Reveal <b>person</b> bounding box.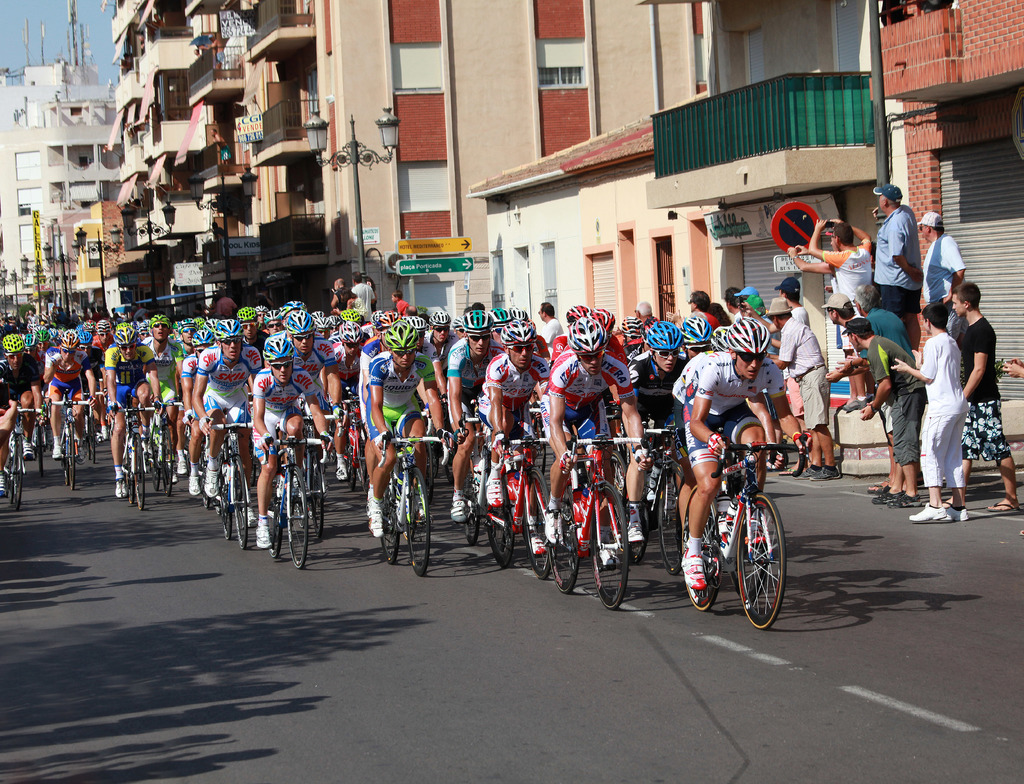
Revealed: <bbox>772, 276, 817, 336</bbox>.
